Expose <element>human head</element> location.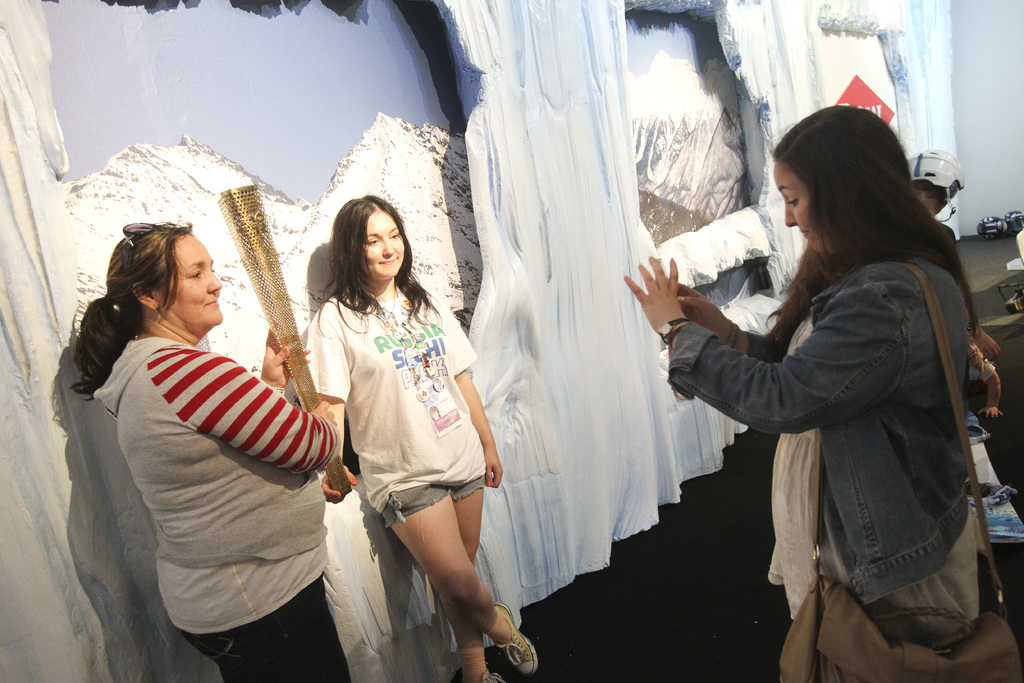
Exposed at bbox=(326, 194, 403, 283).
